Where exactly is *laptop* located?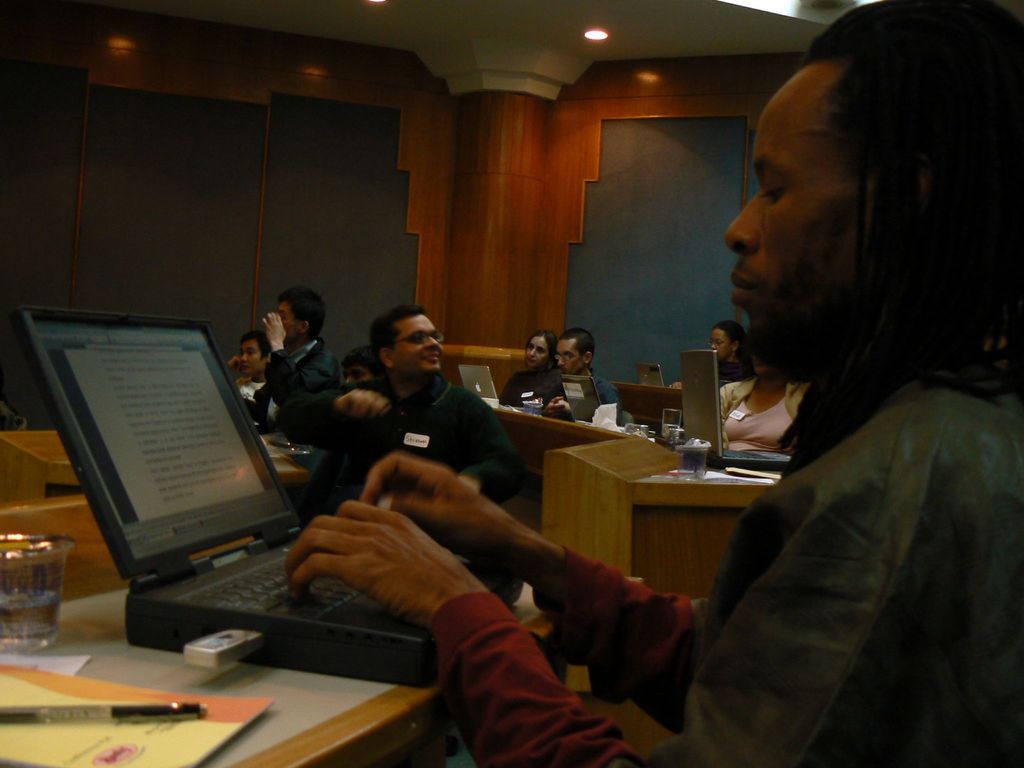
Its bounding box is {"x1": 7, "y1": 311, "x2": 522, "y2": 694}.
